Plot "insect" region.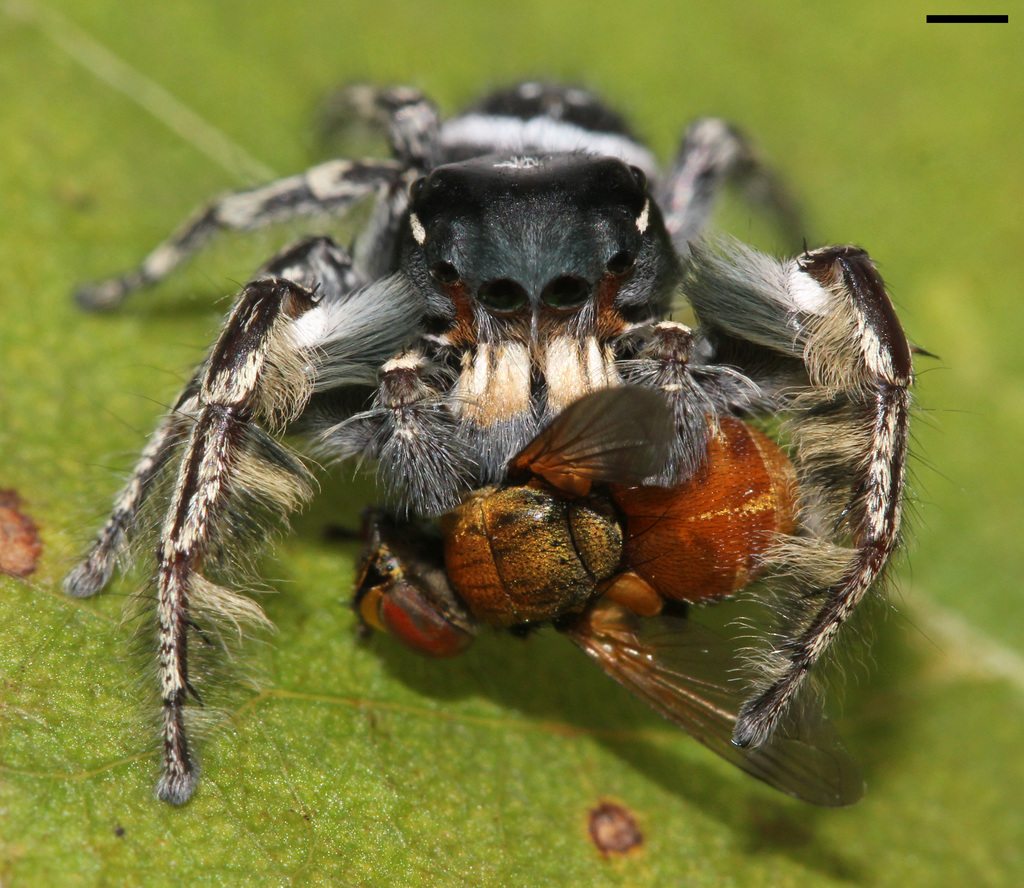
Plotted at BBox(54, 79, 971, 808).
